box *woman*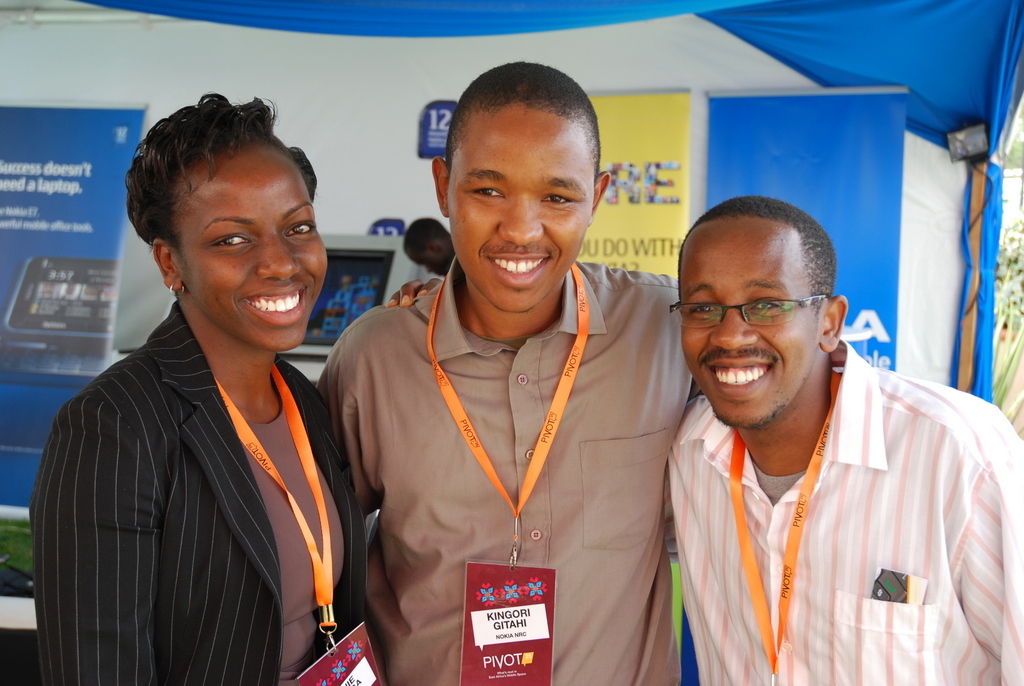
<region>43, 91, 357, 685</region>
